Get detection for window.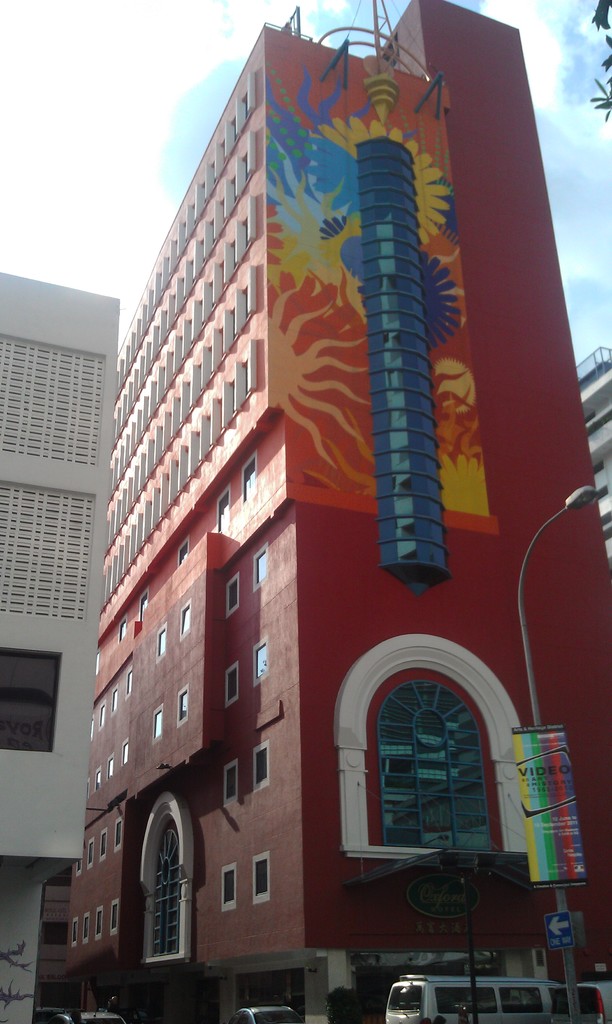
Detection: {"left": 87, "top": 836, "right": 94, "bottom": 872}.
